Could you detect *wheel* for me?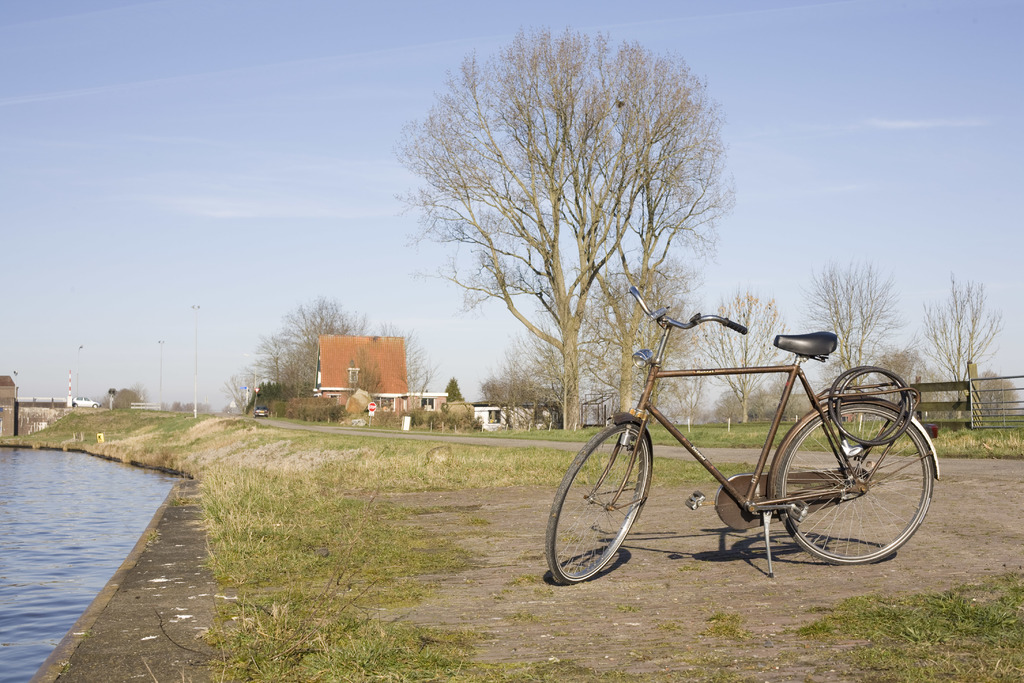
Detection result: left=773, top=402, right=933, bottom=563.
